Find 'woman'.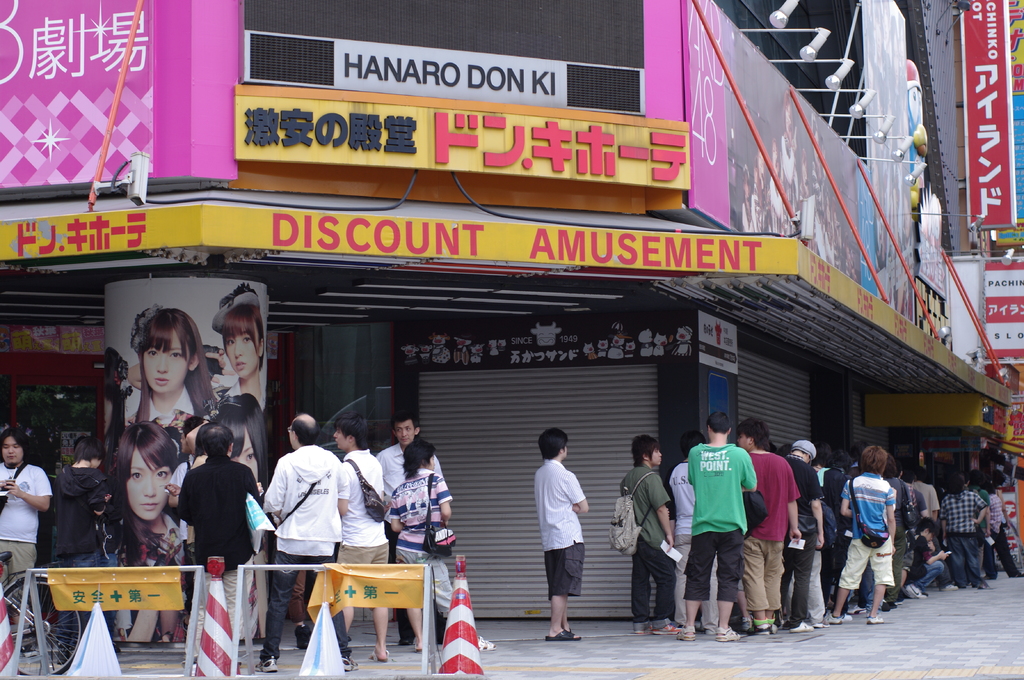
(left=203, top=381, right=269, bottom=491).
